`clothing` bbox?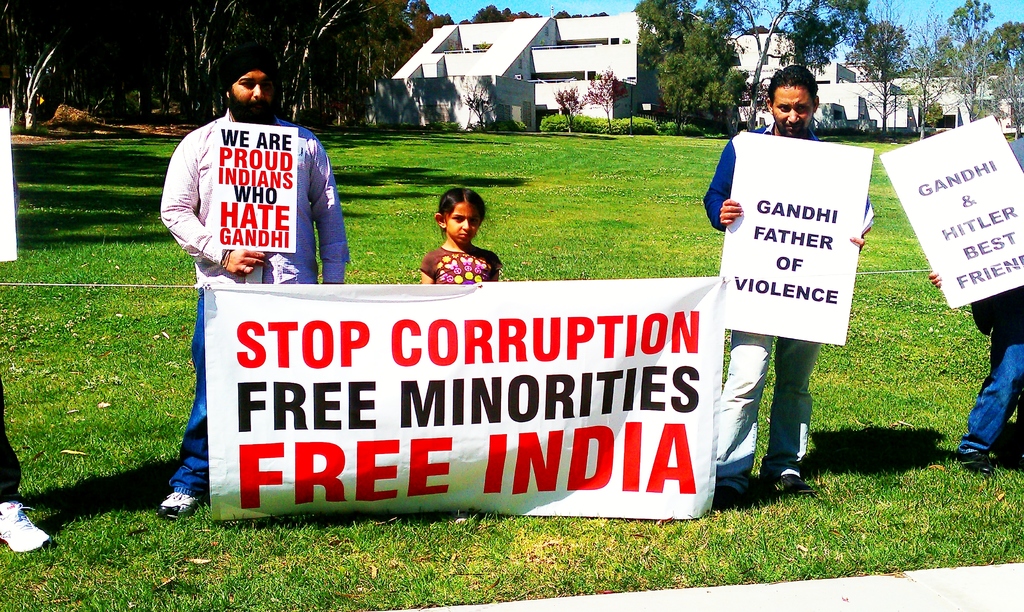
(x1=703, y1=122, x2=880, y2=499)
